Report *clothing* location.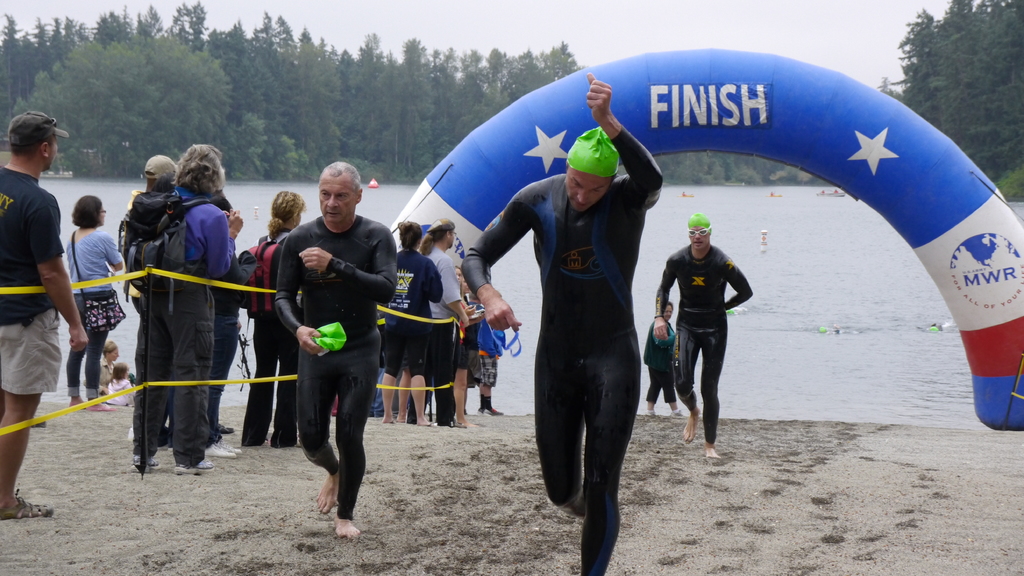
Report: bbox=[404, 244, 460, 424].
